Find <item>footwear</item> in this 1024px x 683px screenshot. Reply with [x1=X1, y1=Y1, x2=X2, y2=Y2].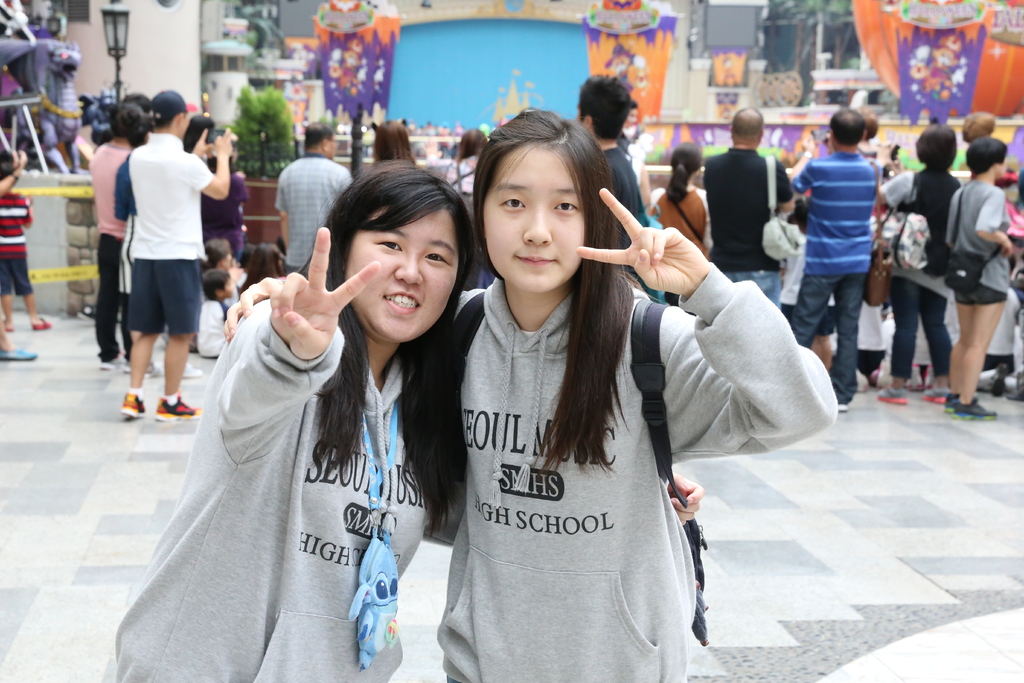
[x1=100, y1=353, x2=117, y2=369].
